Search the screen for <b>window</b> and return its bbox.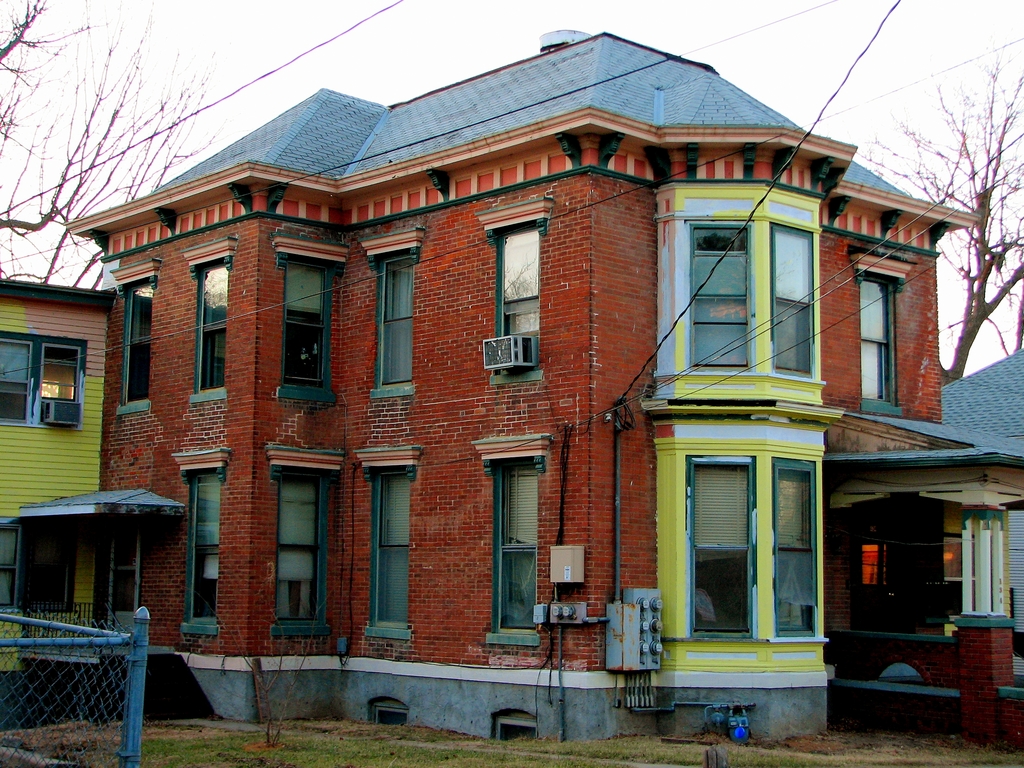
Found: {"x1": 860, "y1": 248, "x2": 918, "y2": 413}.
